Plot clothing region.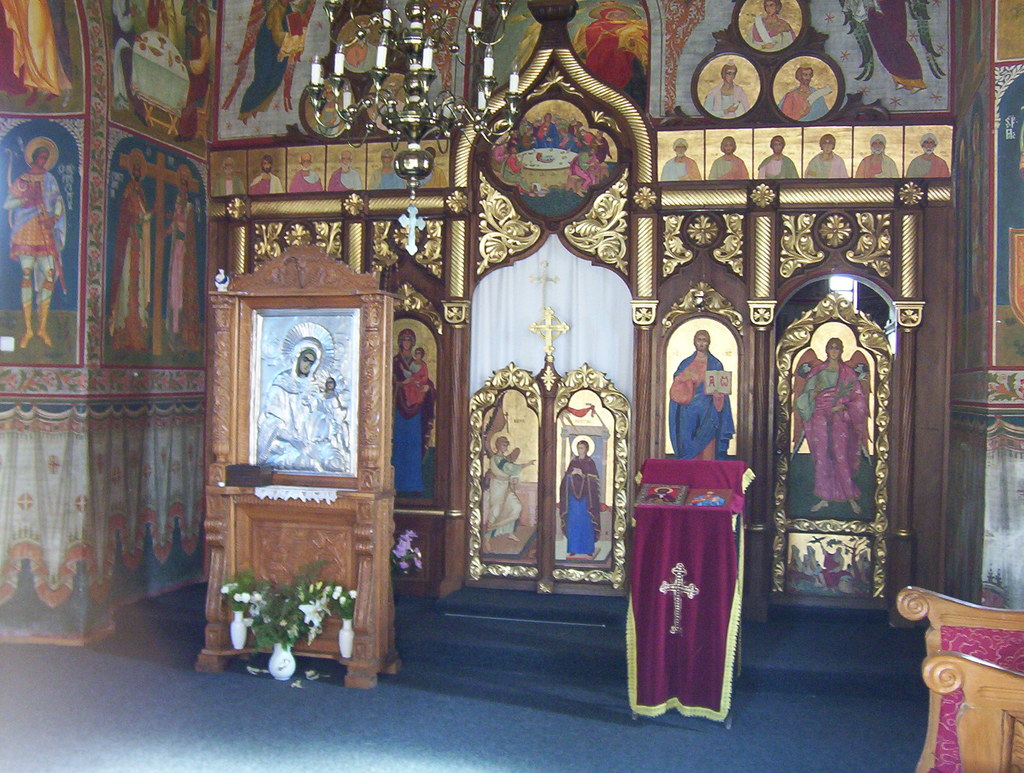
Plotted at 404, 364, 424, 405.
